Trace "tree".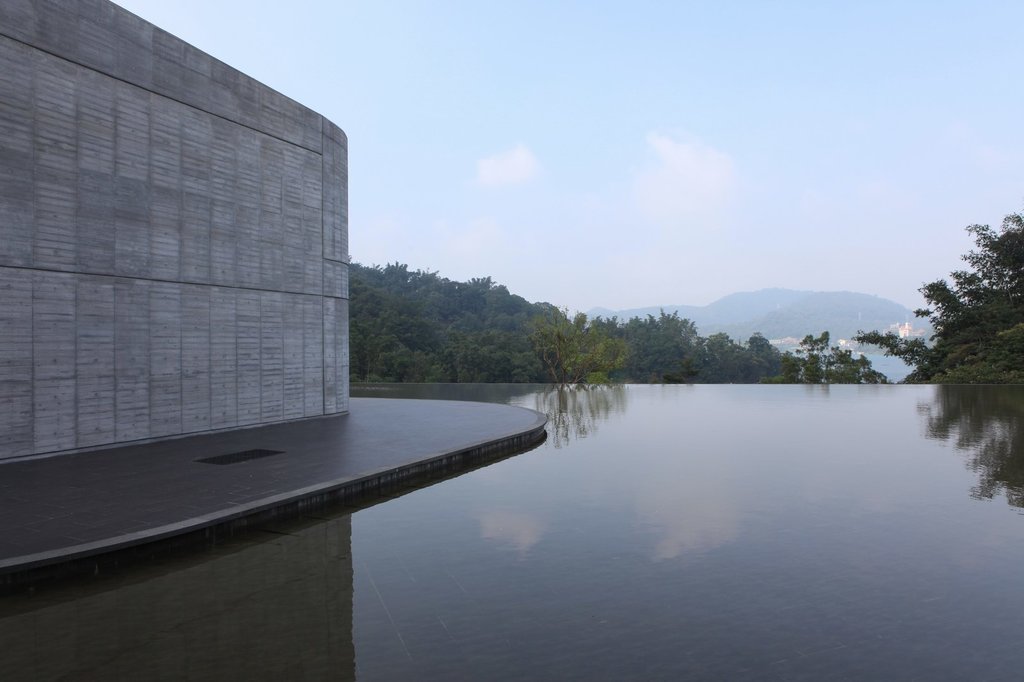
Traced to detection(915, 199, 1023, 385).
